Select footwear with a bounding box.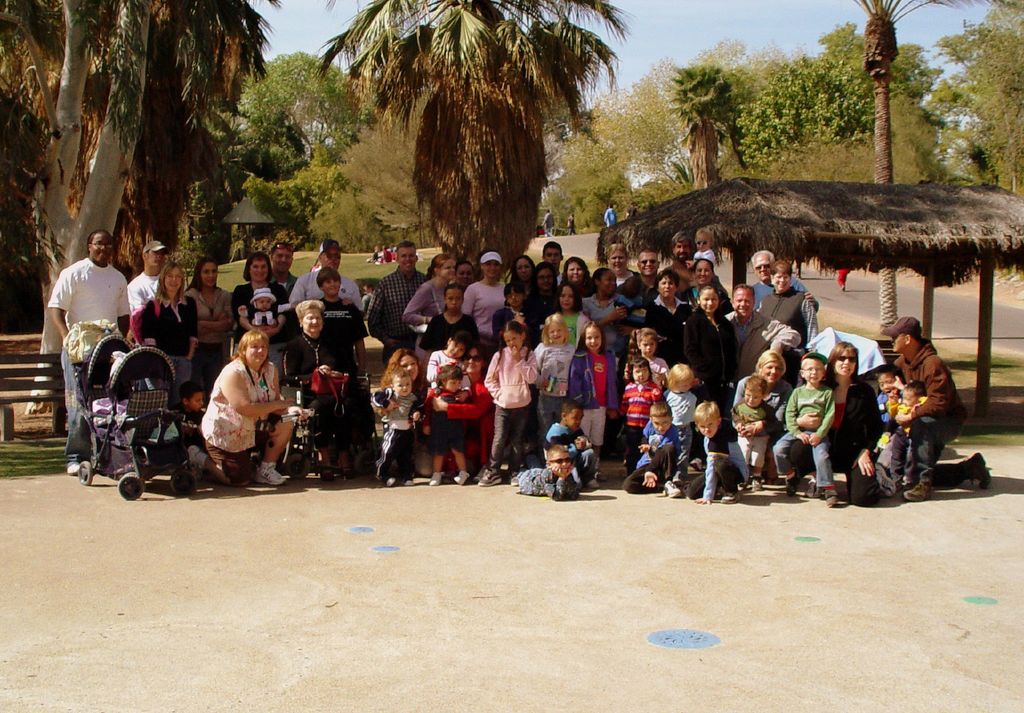
BBox(402, 473, 413, 486).
